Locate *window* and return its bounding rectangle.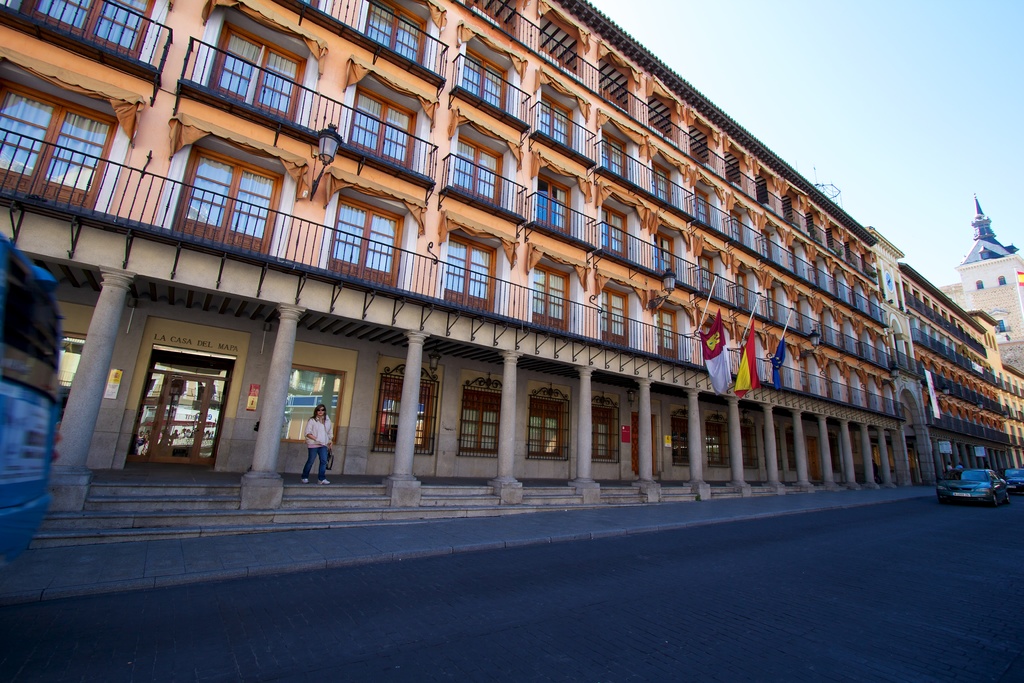
<bbox>374, 374, 440, 454</bbox>.
